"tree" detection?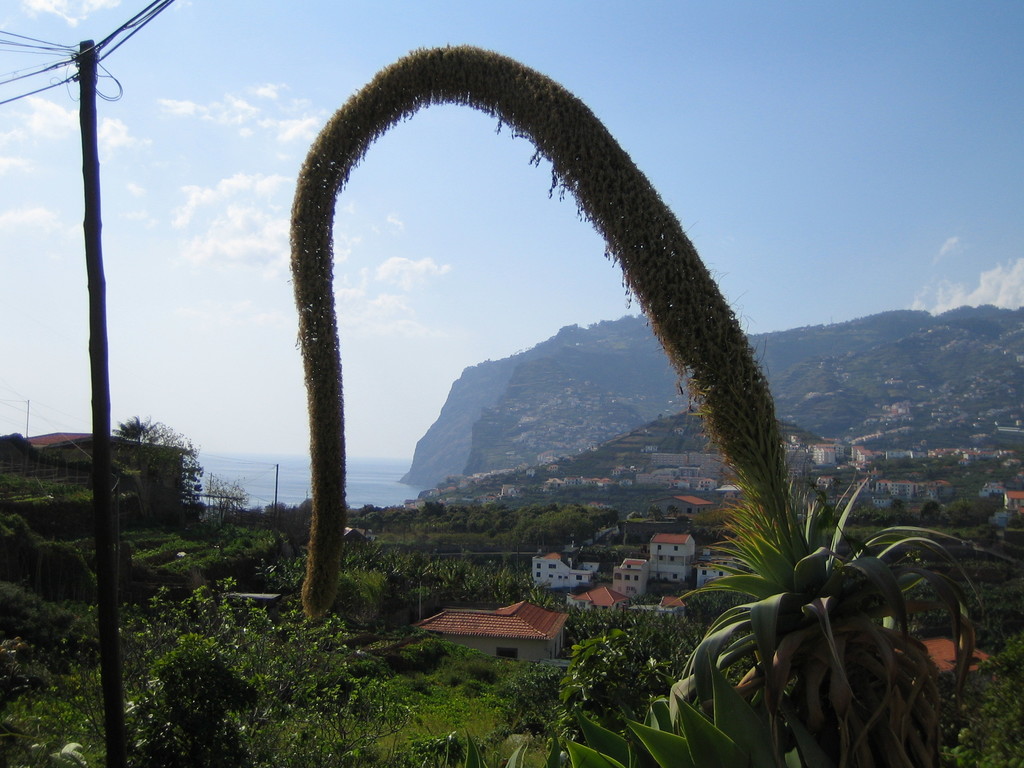
BBox(145, 629, 270, 767)
